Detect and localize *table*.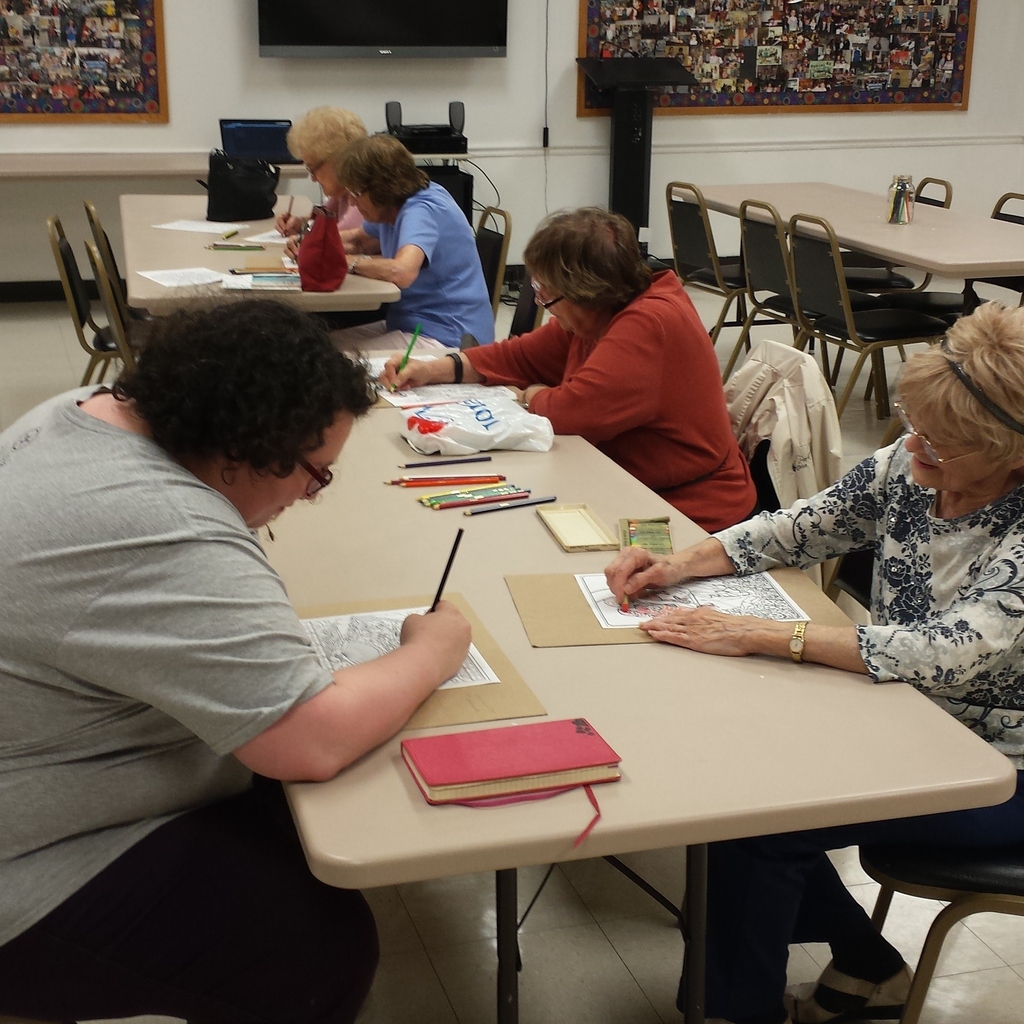
Localized at 266/452/983/998.
